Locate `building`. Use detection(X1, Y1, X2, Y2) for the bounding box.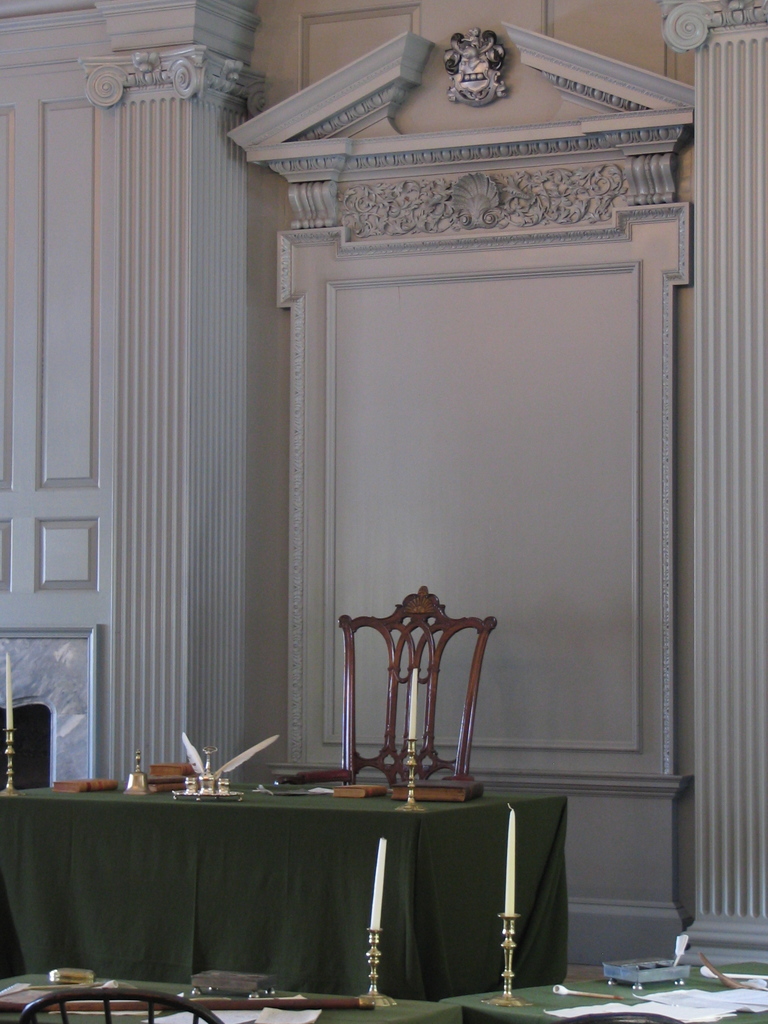
detection(0, 6, 767, 1023).
